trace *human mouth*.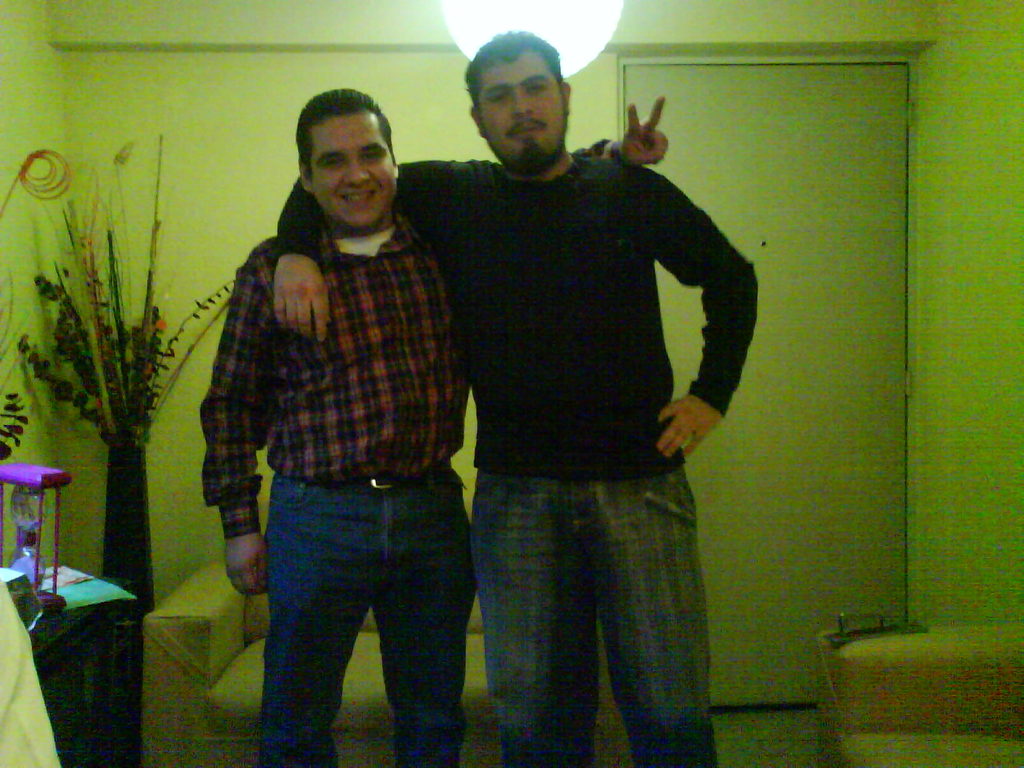
Traced to (340, 191, 374, 205).
